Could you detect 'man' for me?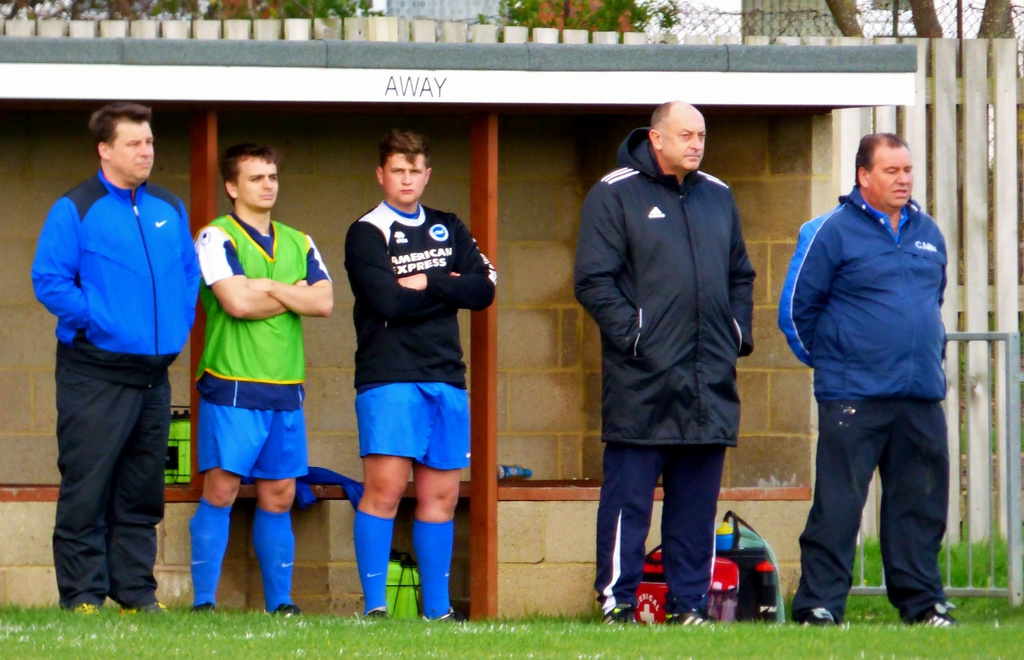
Detection result: [31,98,201,615].
